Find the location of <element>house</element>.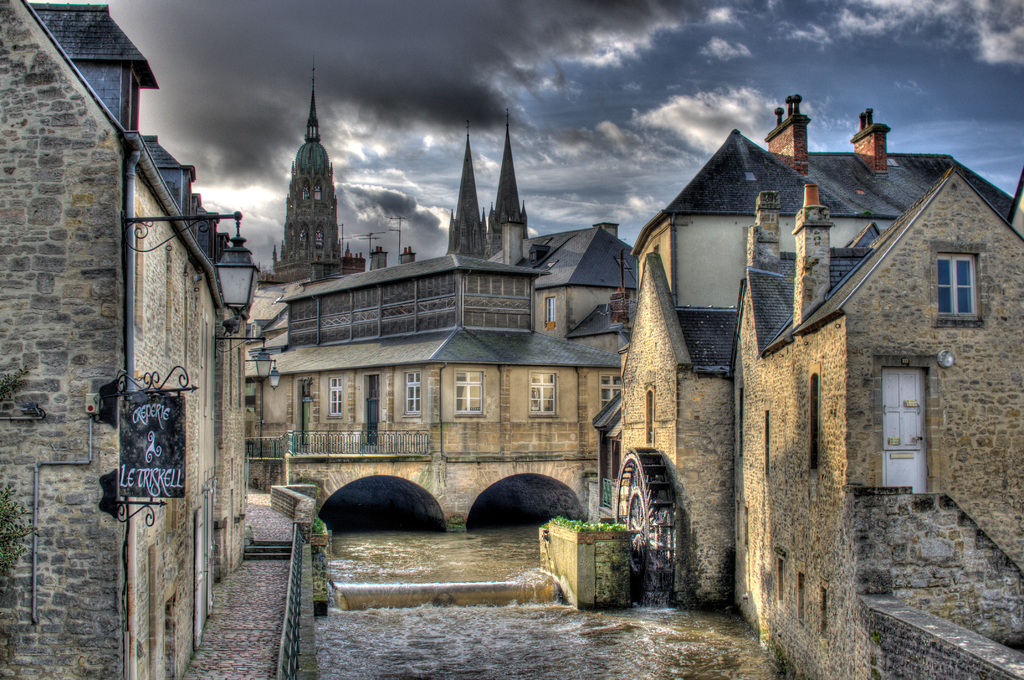
Location: BBox(244, 58, 636, 535).
